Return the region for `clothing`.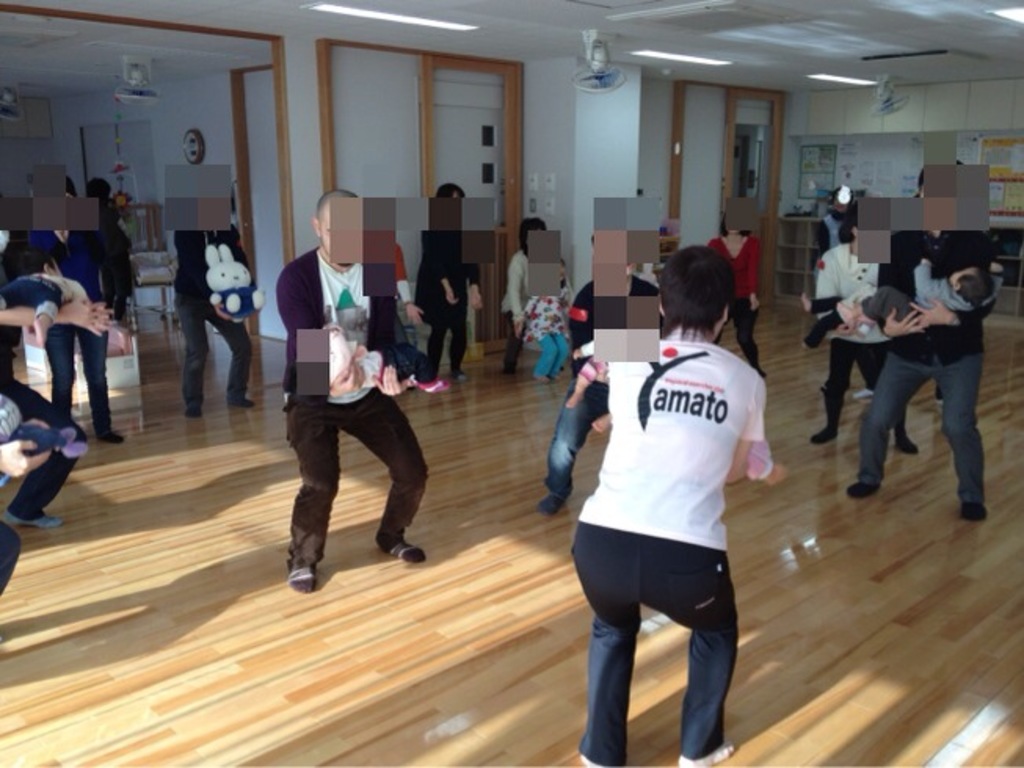
(806, 235, 916, 439).
